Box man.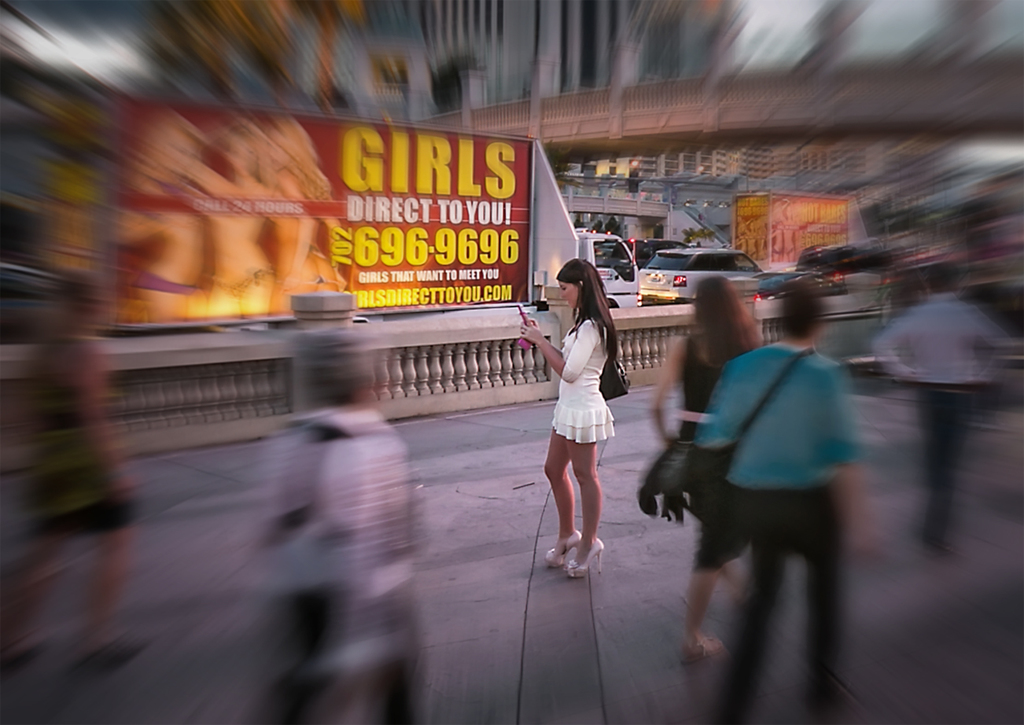
<bbox>869, 270, 1012, 559</bbox>.
